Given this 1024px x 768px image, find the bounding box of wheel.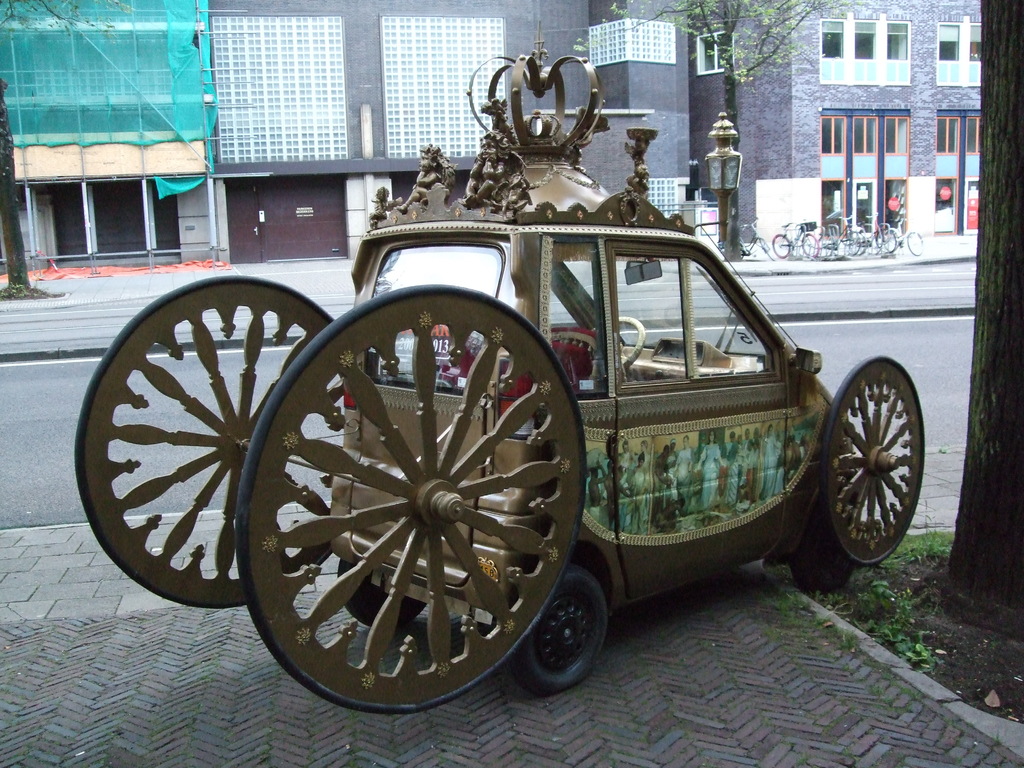
bbox=[591, 316, 644, 372].
